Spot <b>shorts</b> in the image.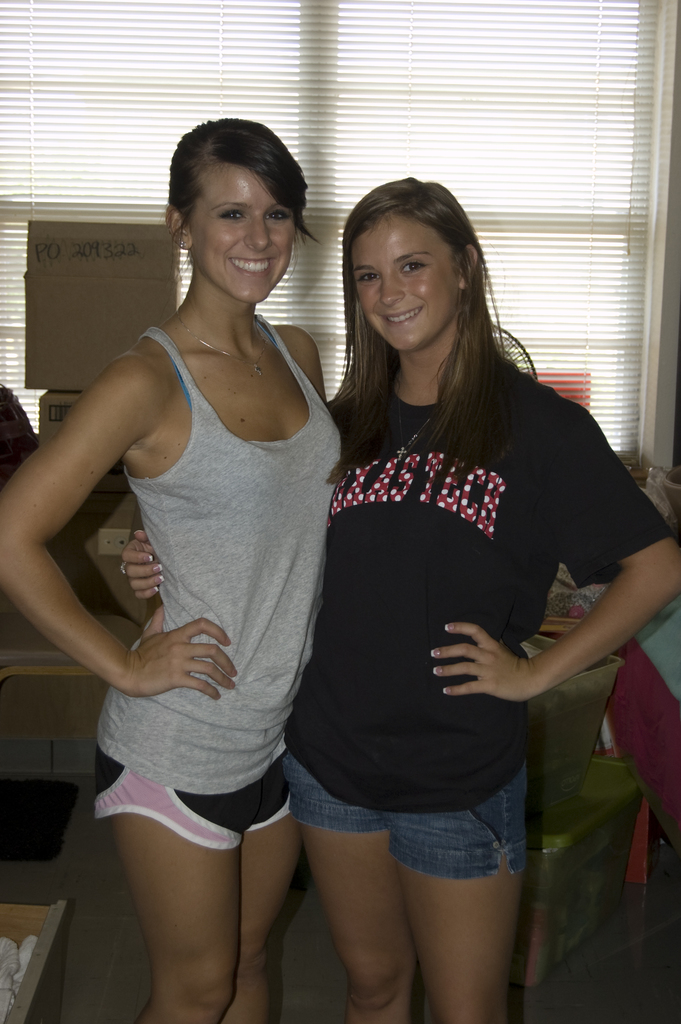
<b>shorts</b> found at 290/772/554/870.
